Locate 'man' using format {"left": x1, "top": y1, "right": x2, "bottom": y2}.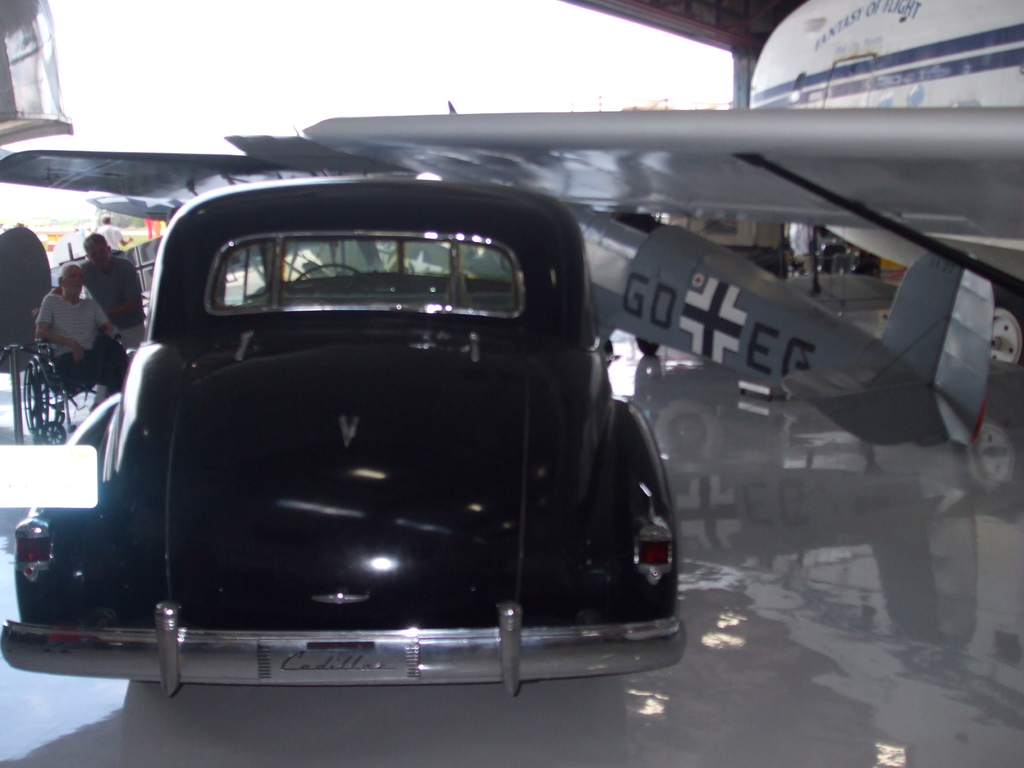
{"left": 25, "top": 259, "right": 138, "bottom": 395}.
